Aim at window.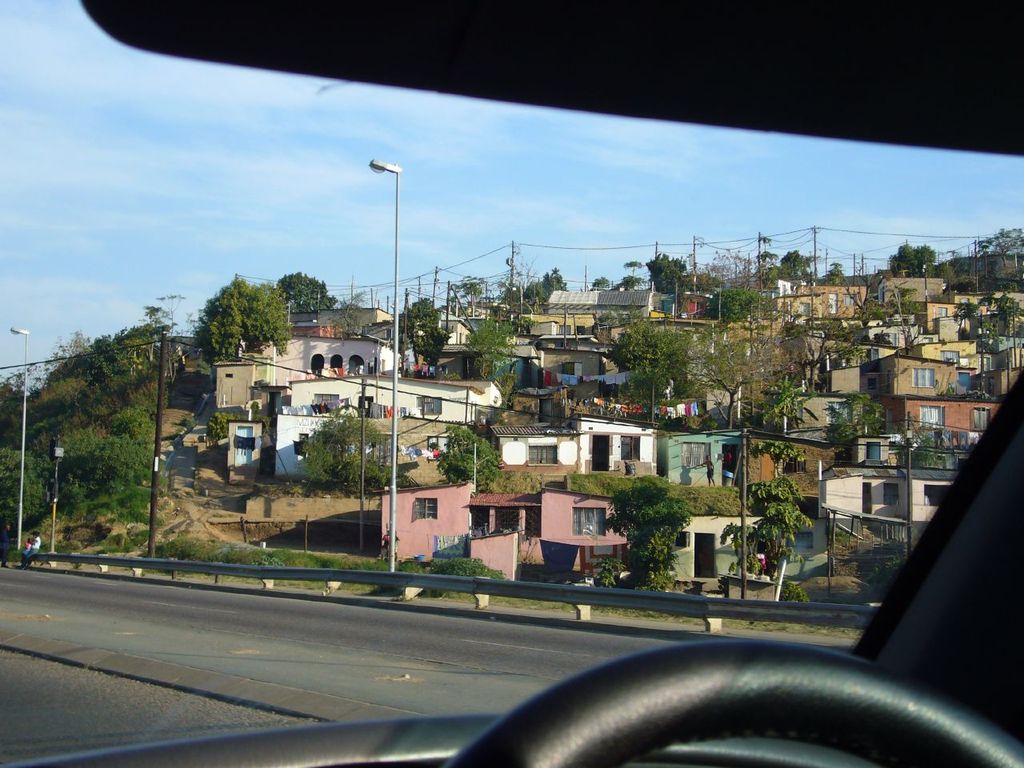
Aimed at [918, 406, 942, 430].
